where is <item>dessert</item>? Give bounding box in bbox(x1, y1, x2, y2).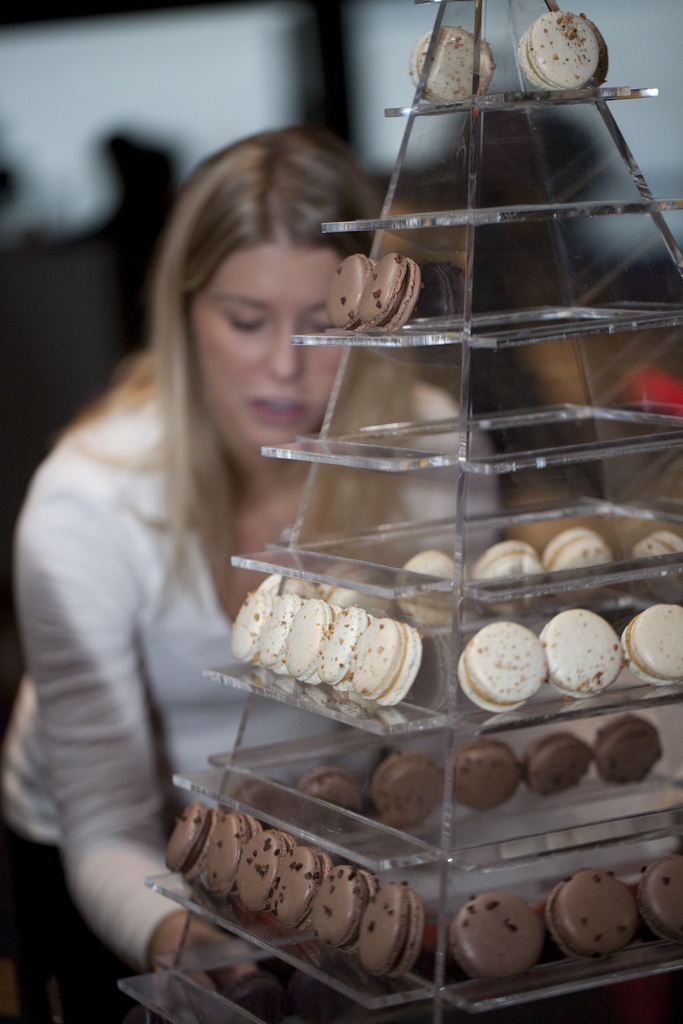
bbox(408, 21, 493, 100).
